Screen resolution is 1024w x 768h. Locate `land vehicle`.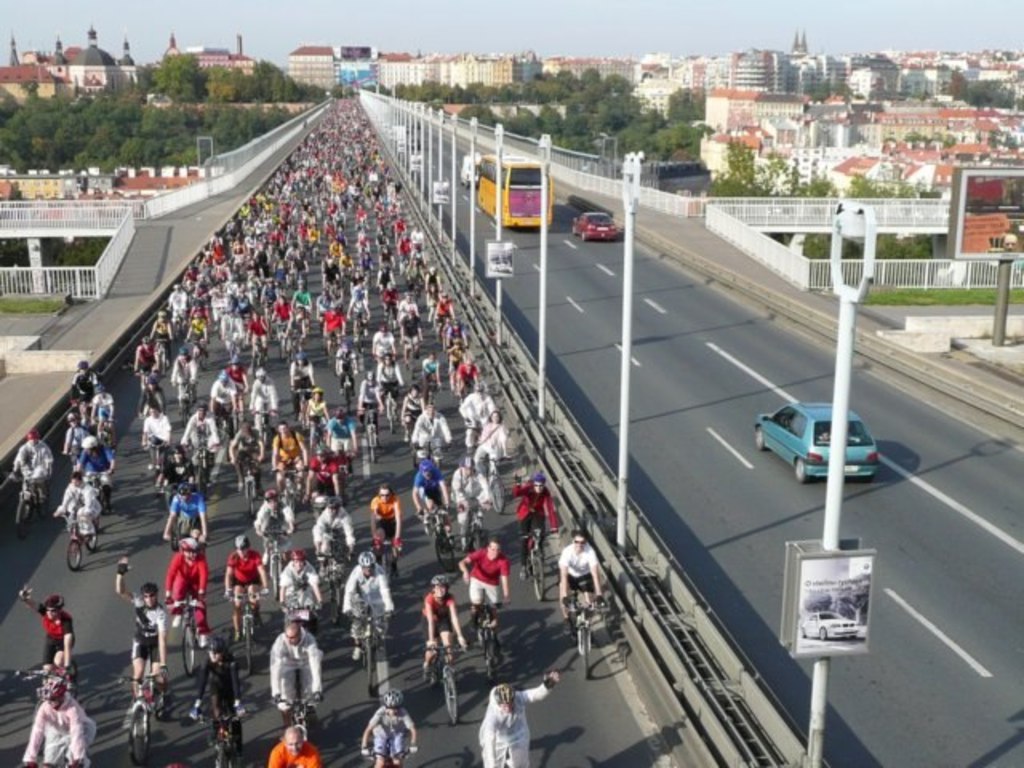
detection(405, 147, 426, 174).
